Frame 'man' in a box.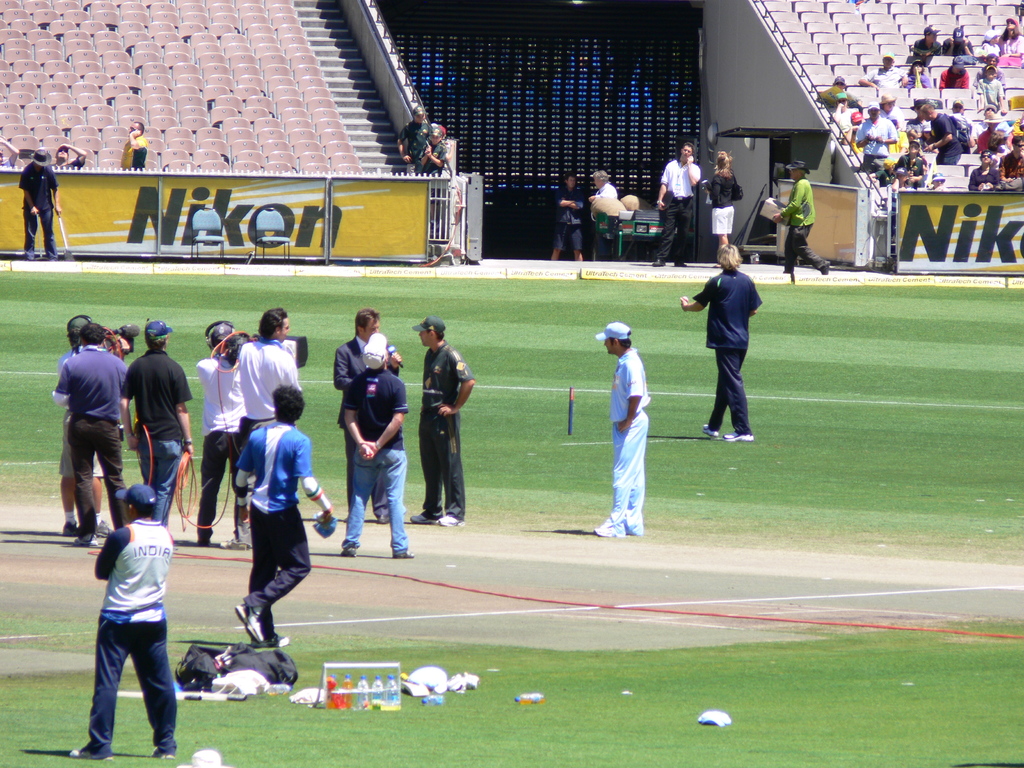
(551,170,588,262).
